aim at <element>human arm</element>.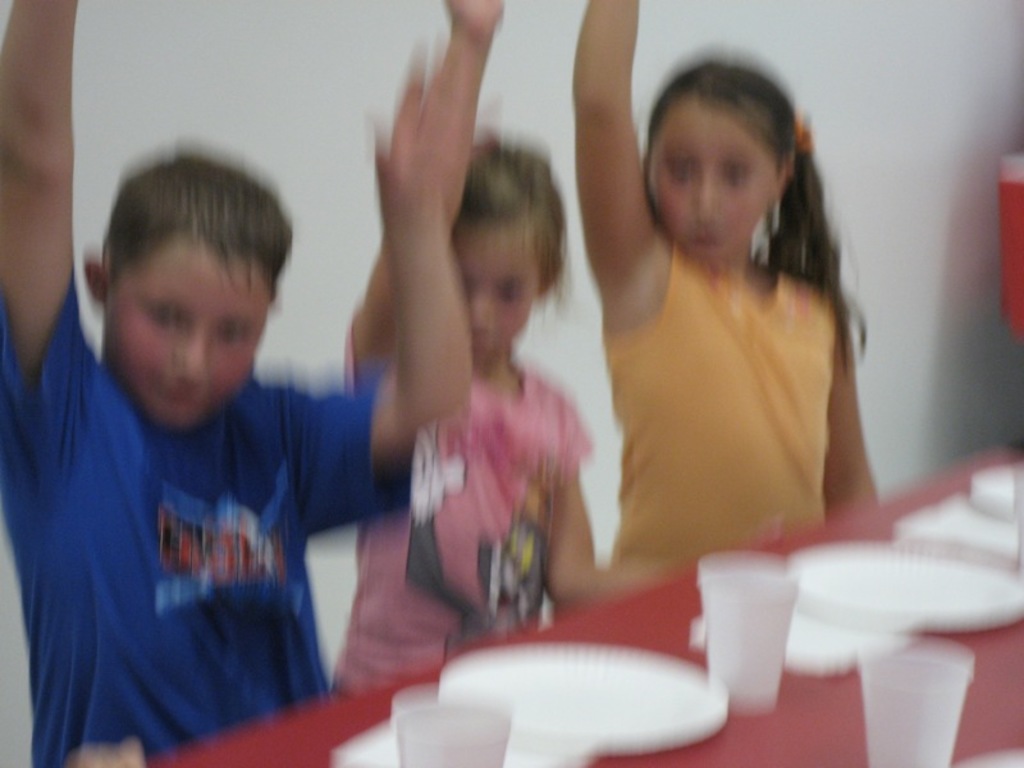
Aimed at x1=549, y1=4, x2=663, y2=360.
